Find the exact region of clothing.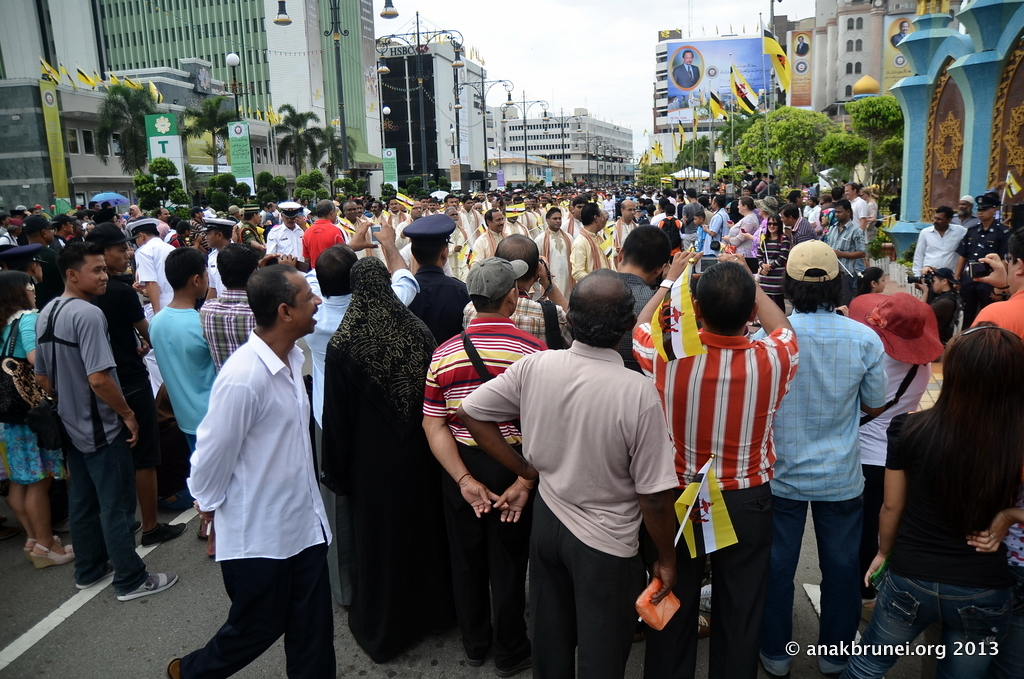
Exact region: Rect(749, 296, 888, 677).
